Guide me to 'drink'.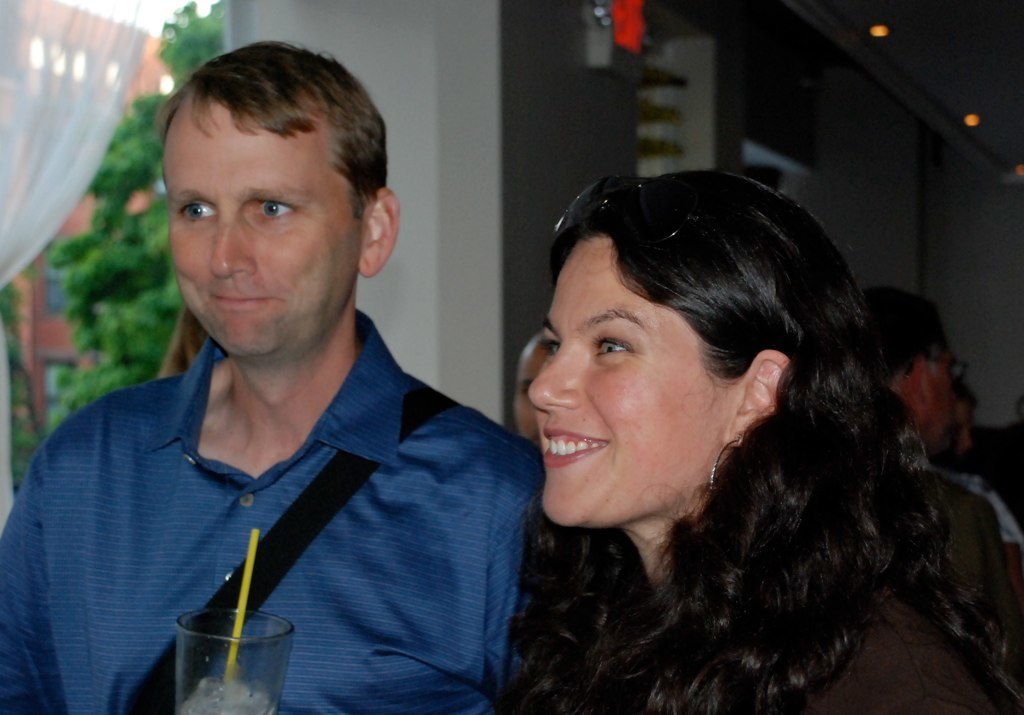
Guidance: pyautogui.locateOnScreen(180, 675, 279, 714).
